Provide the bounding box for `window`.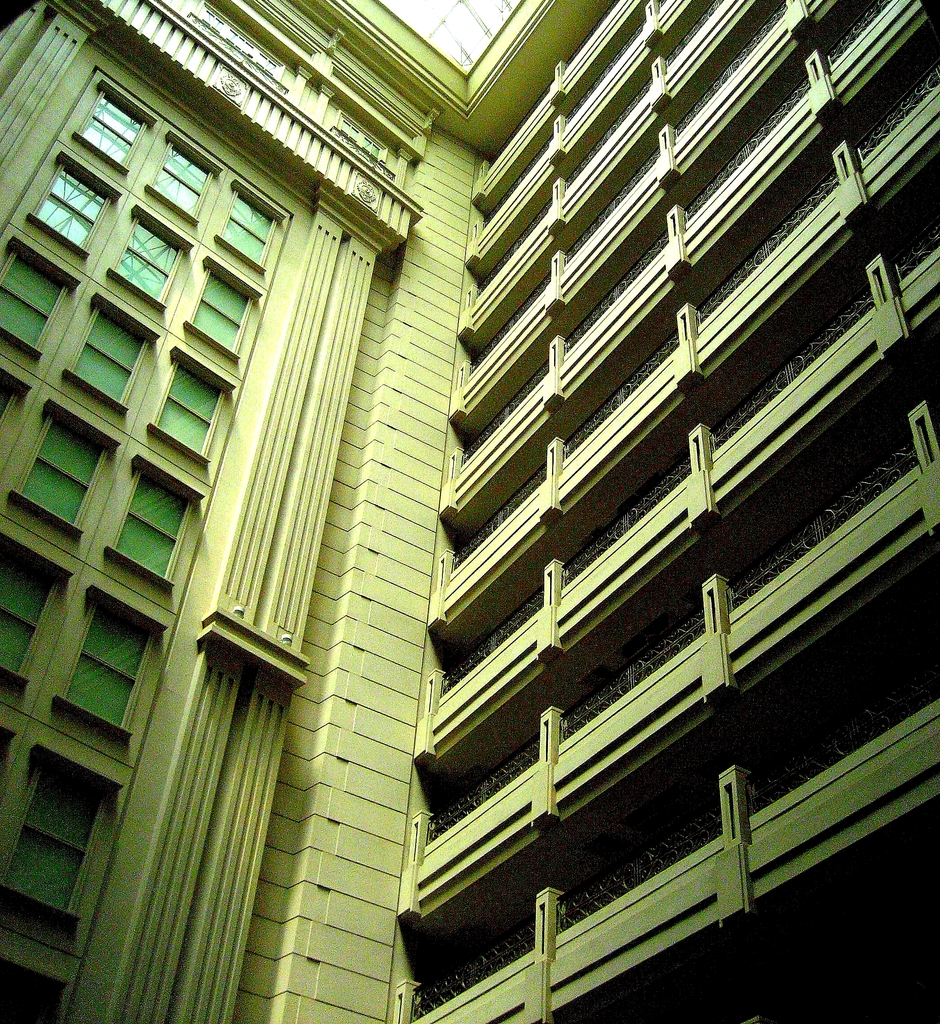
box(99, 465, 208, 596).
